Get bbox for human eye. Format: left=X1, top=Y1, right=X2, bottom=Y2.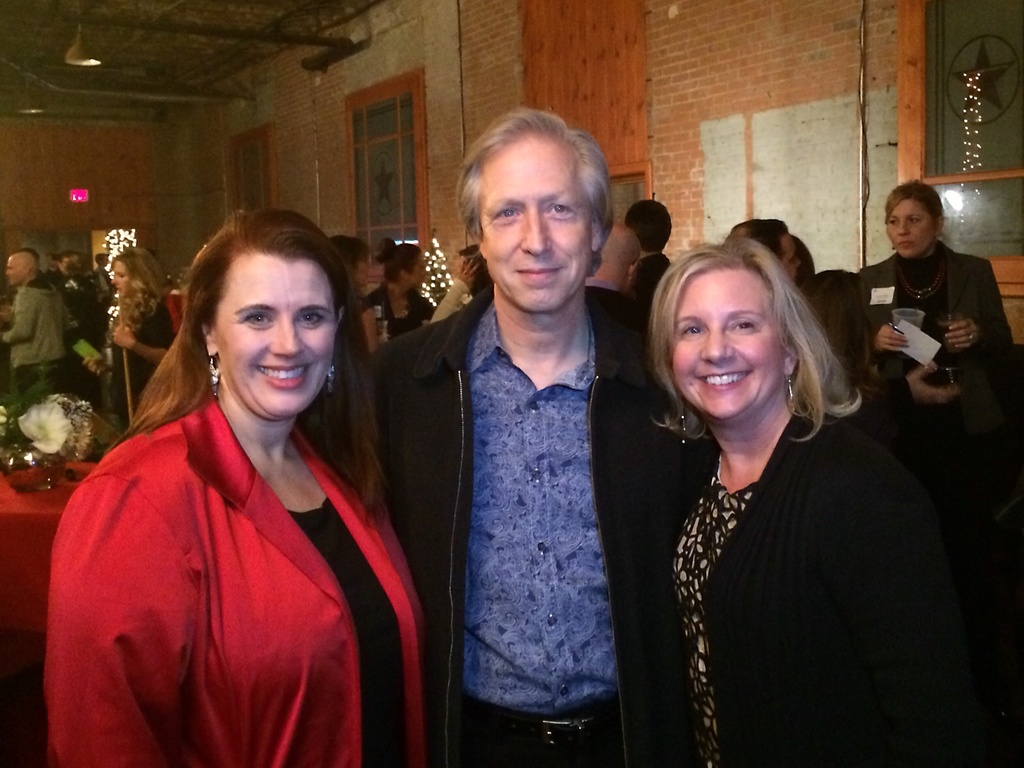
left=292, top=302, right=325, bottom=326.
